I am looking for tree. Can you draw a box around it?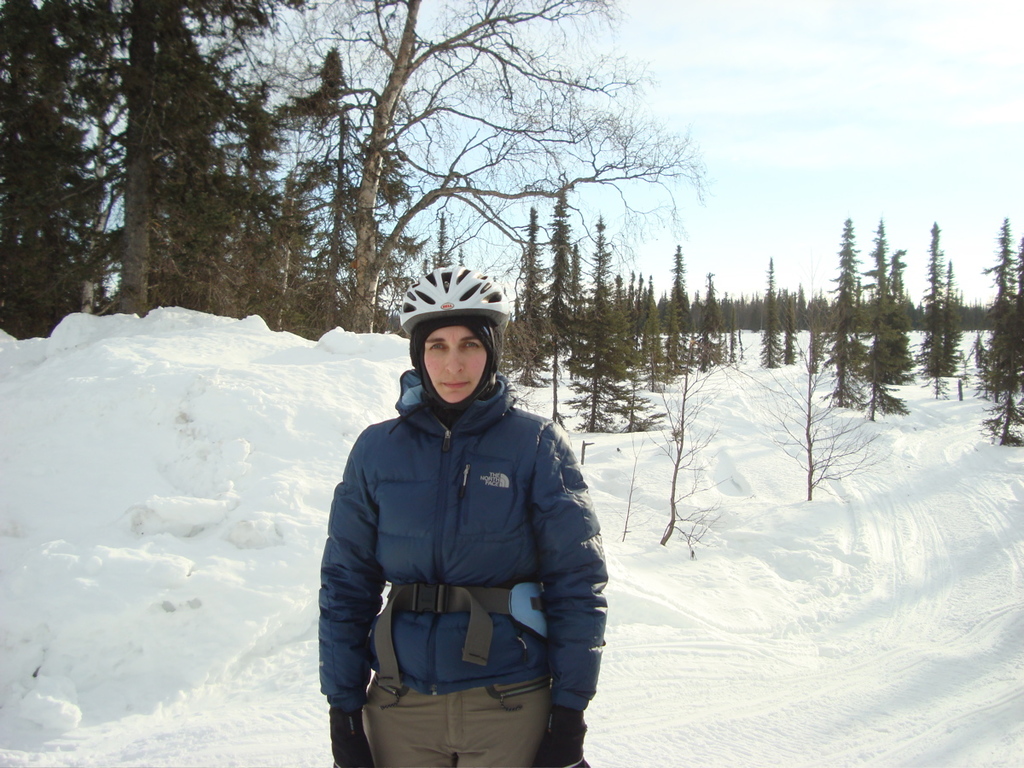
Sure, the bounding box is box(424, 209, 457, 268).
